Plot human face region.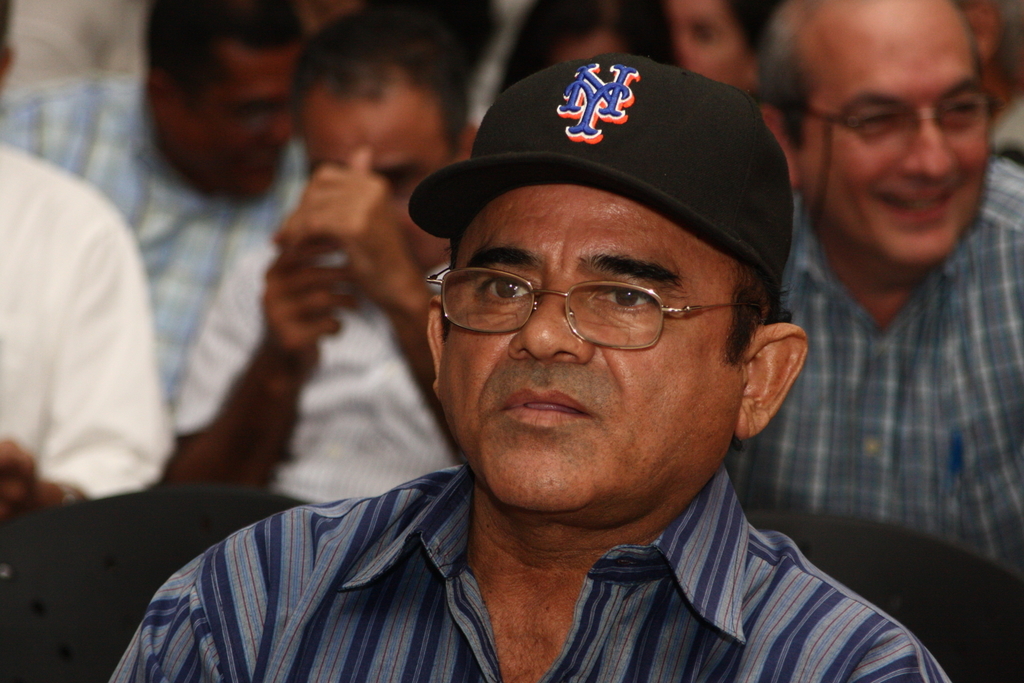
Plotted at <bbox>673, 0, 761, 93</bbox>.
